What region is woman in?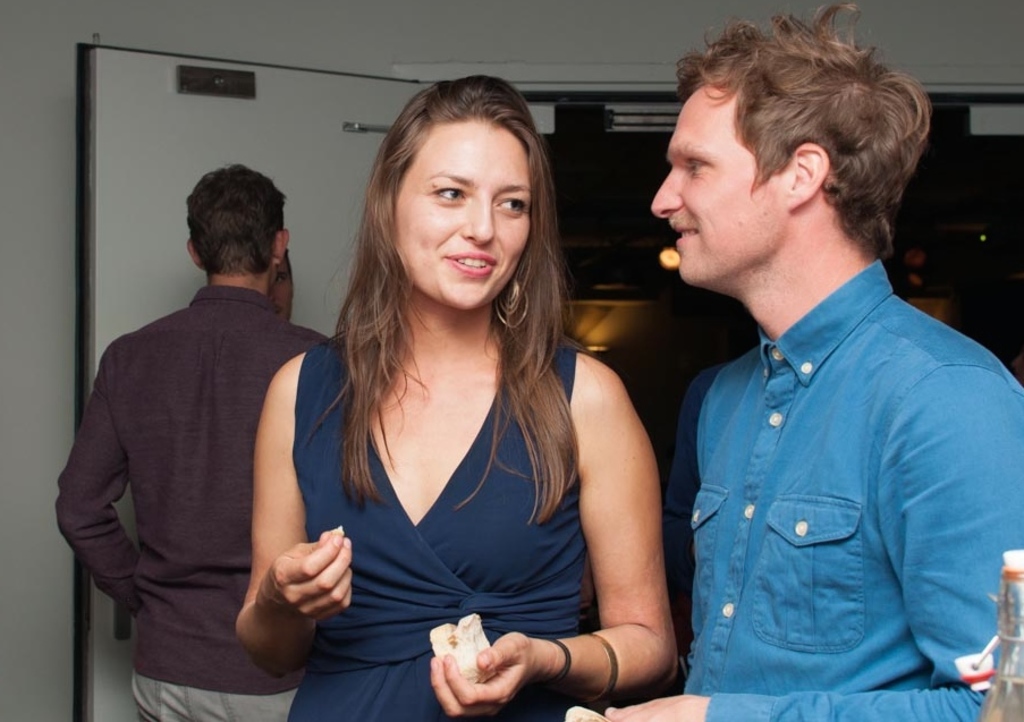
232 73 679 721.
